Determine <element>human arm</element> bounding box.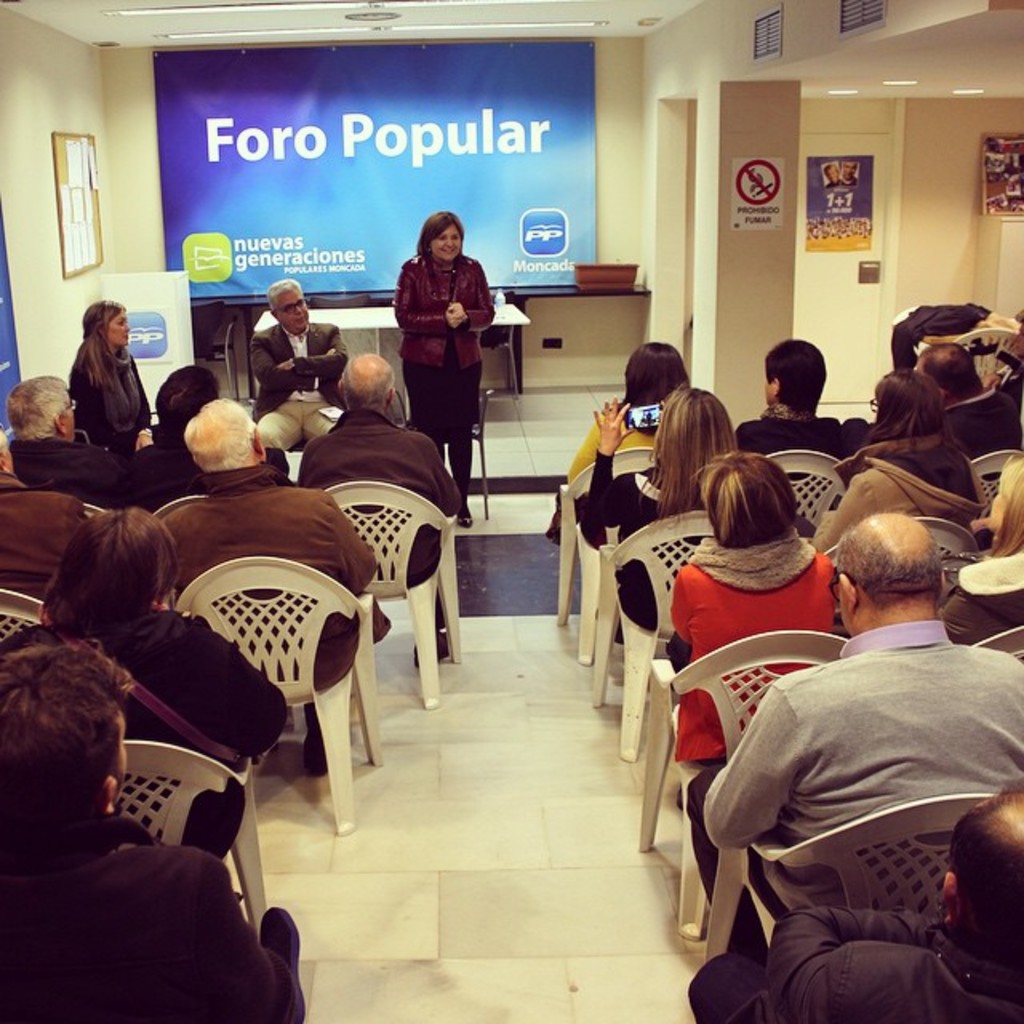
Determined: [left=662, top=557, right=709, bottom=651].
